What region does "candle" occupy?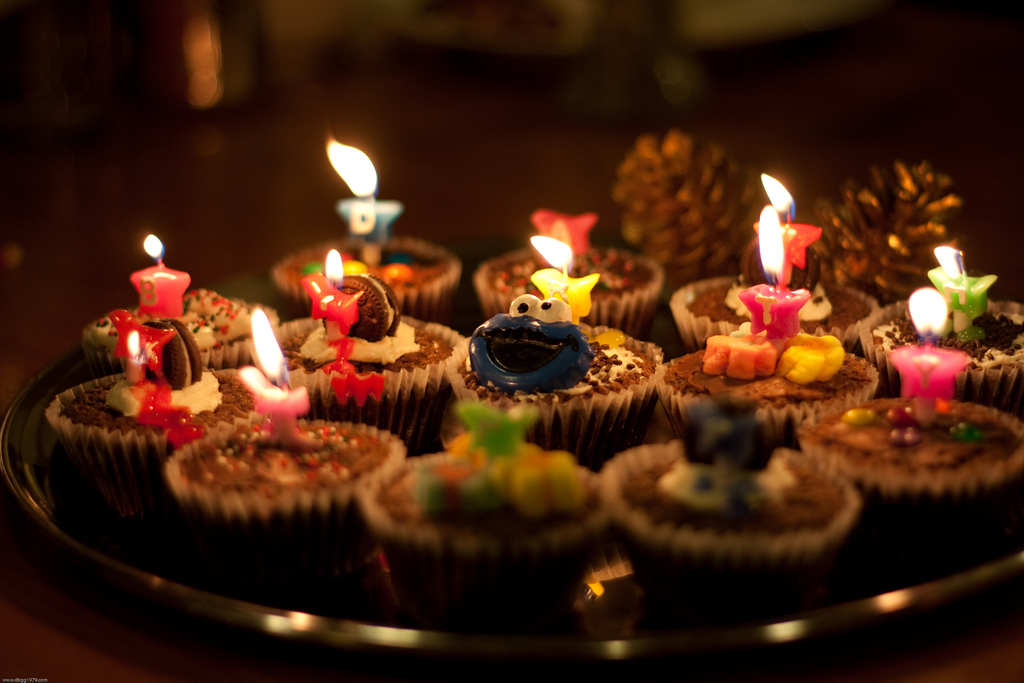
box=[741, 205, 805, 343].
